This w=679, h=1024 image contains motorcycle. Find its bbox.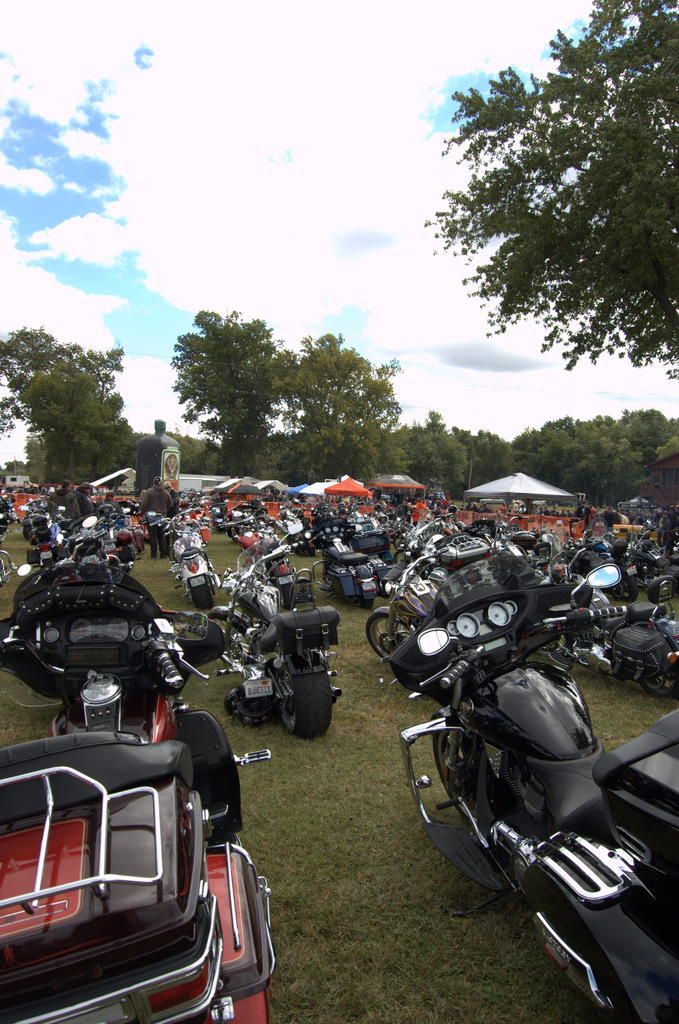
bbox=[149, 502, 216, 622].
